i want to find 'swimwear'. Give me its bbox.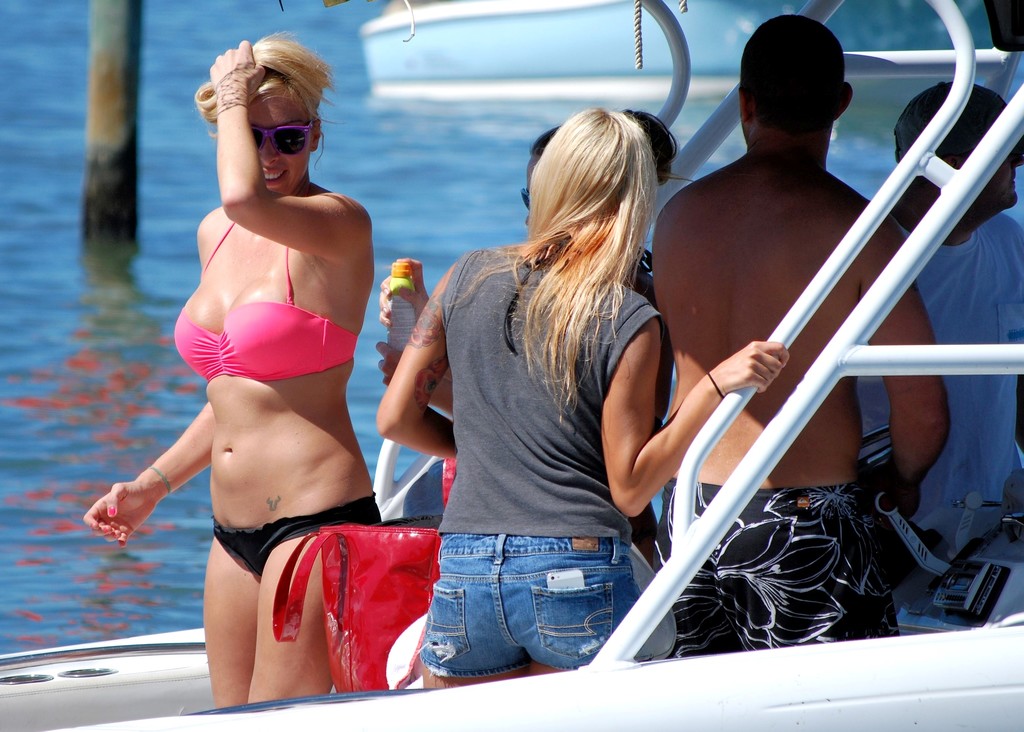
207, 496, 388, 584.
